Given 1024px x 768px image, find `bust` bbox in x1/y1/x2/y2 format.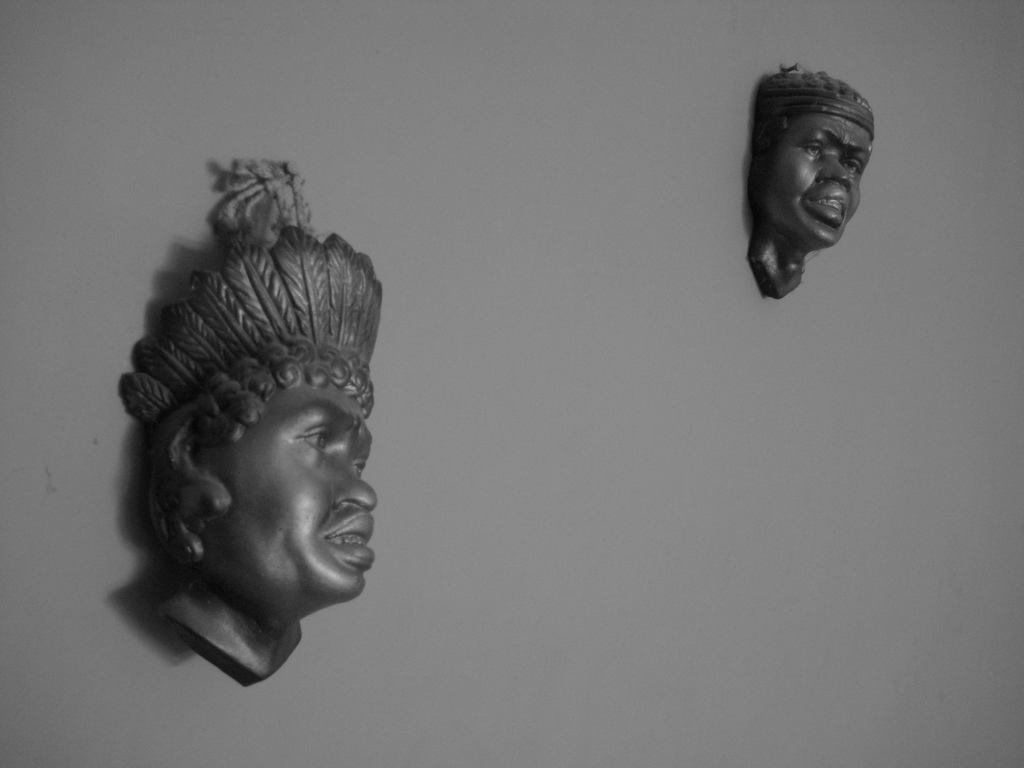
745/63/876/302.
